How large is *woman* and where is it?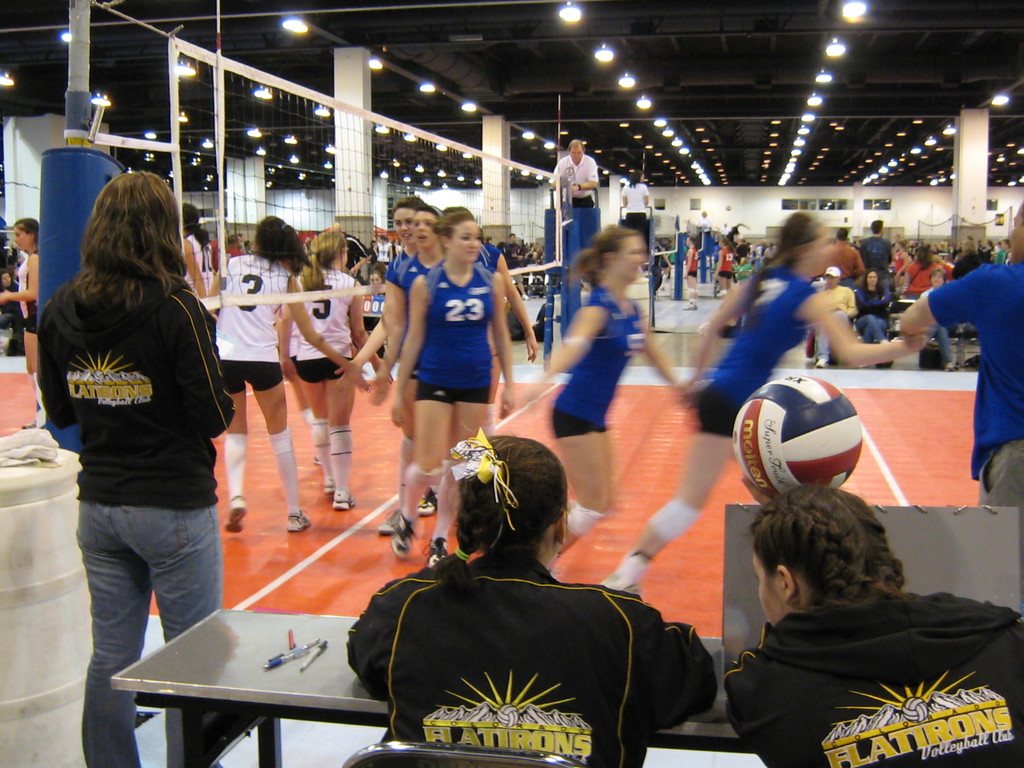
Bounding box: box(902, 244, 947, 303).
